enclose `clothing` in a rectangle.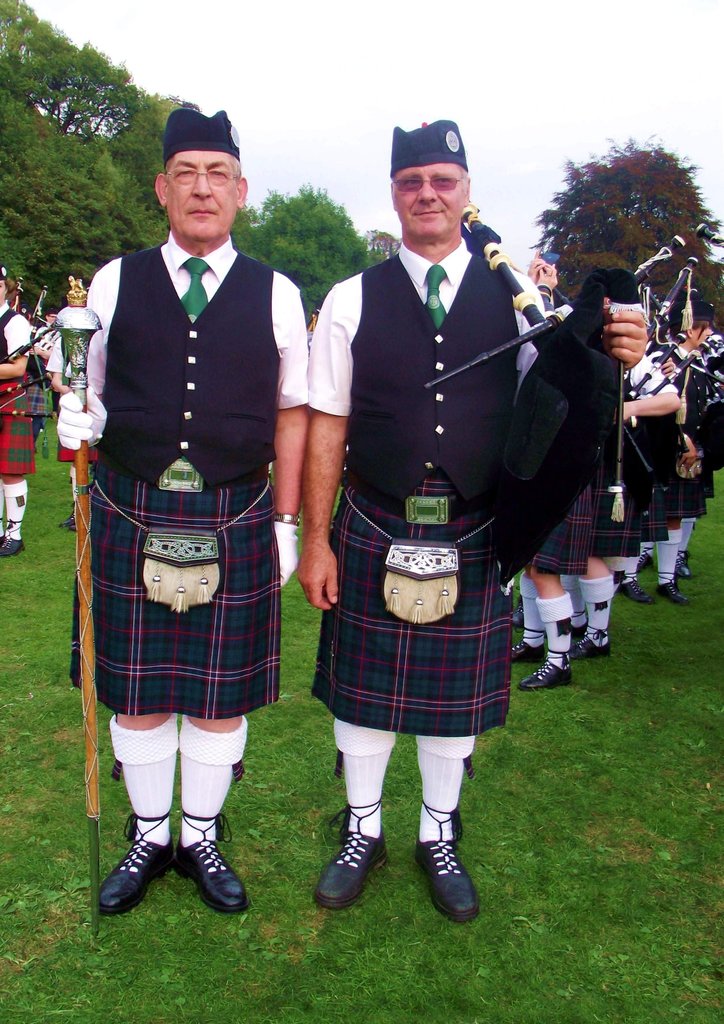
[left=26, top=312, right=67, bottom=433].
